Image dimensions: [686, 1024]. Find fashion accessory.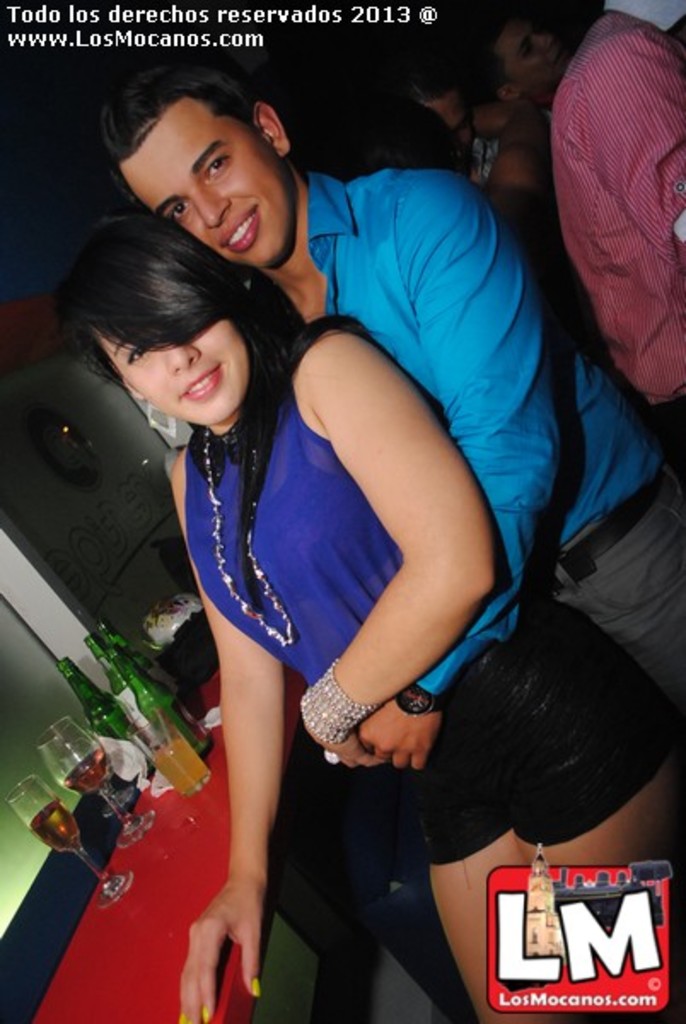
[x1=396, y1=686, x2=444, y2=715].
